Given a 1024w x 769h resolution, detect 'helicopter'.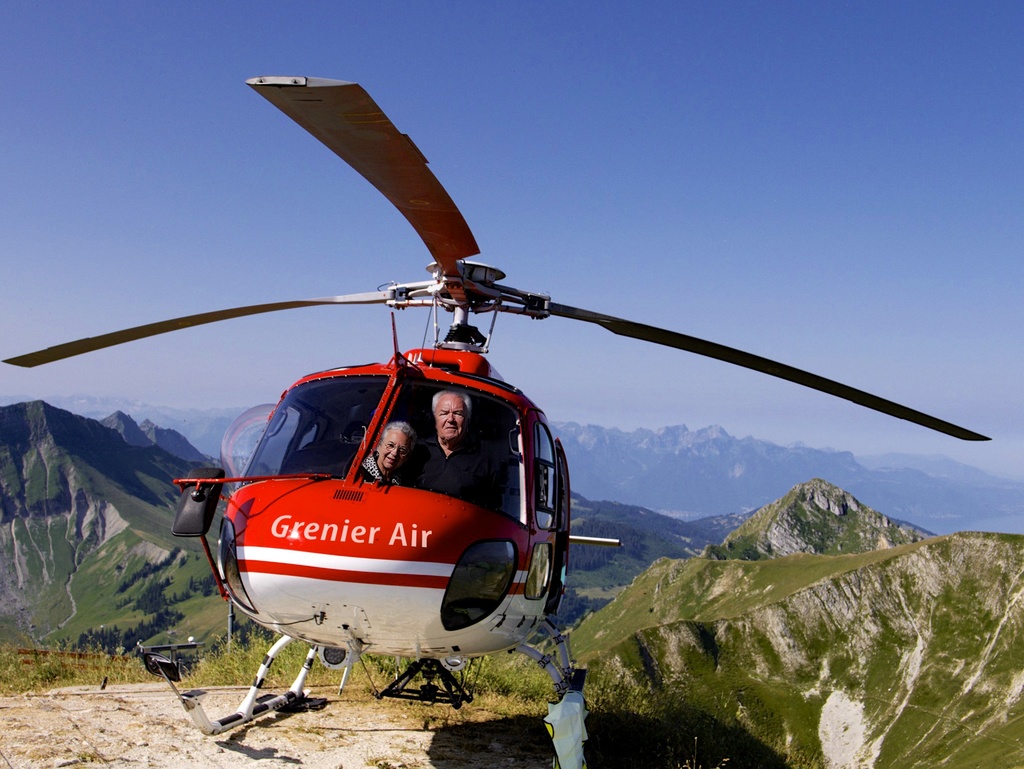
{"x1": 0, "y1": 77, "x2": 994, "y2": 768}.
